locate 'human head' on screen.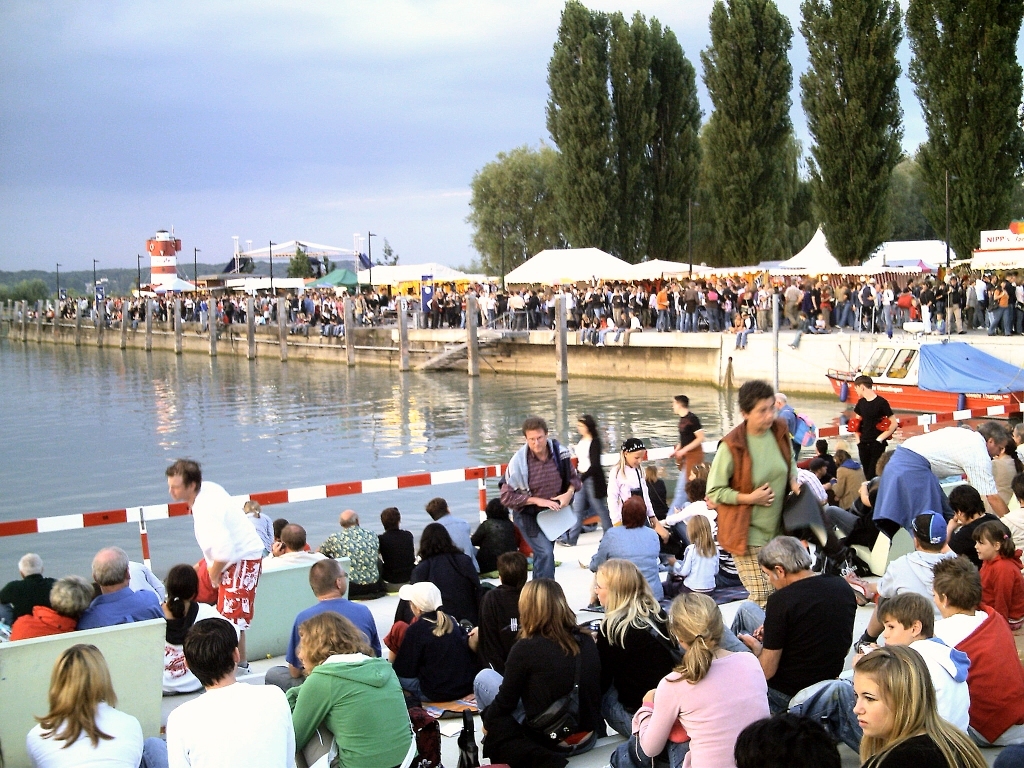
On screen at bbox=[49, 639, 109, 698].
